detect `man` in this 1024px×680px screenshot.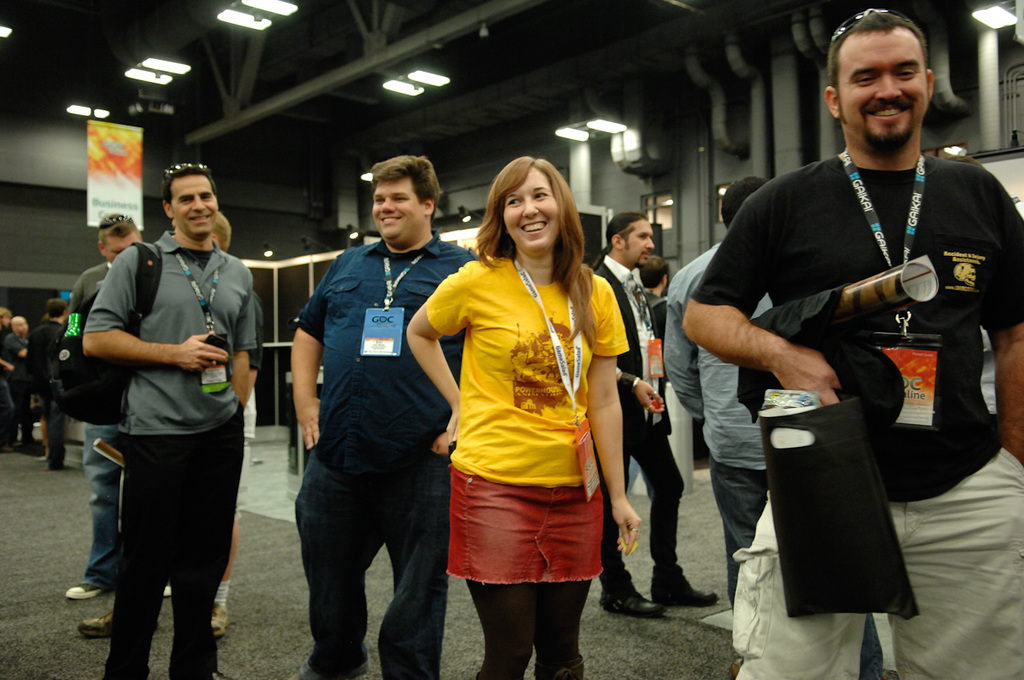
Detection: l=73, t=160, r=282, b=679.
